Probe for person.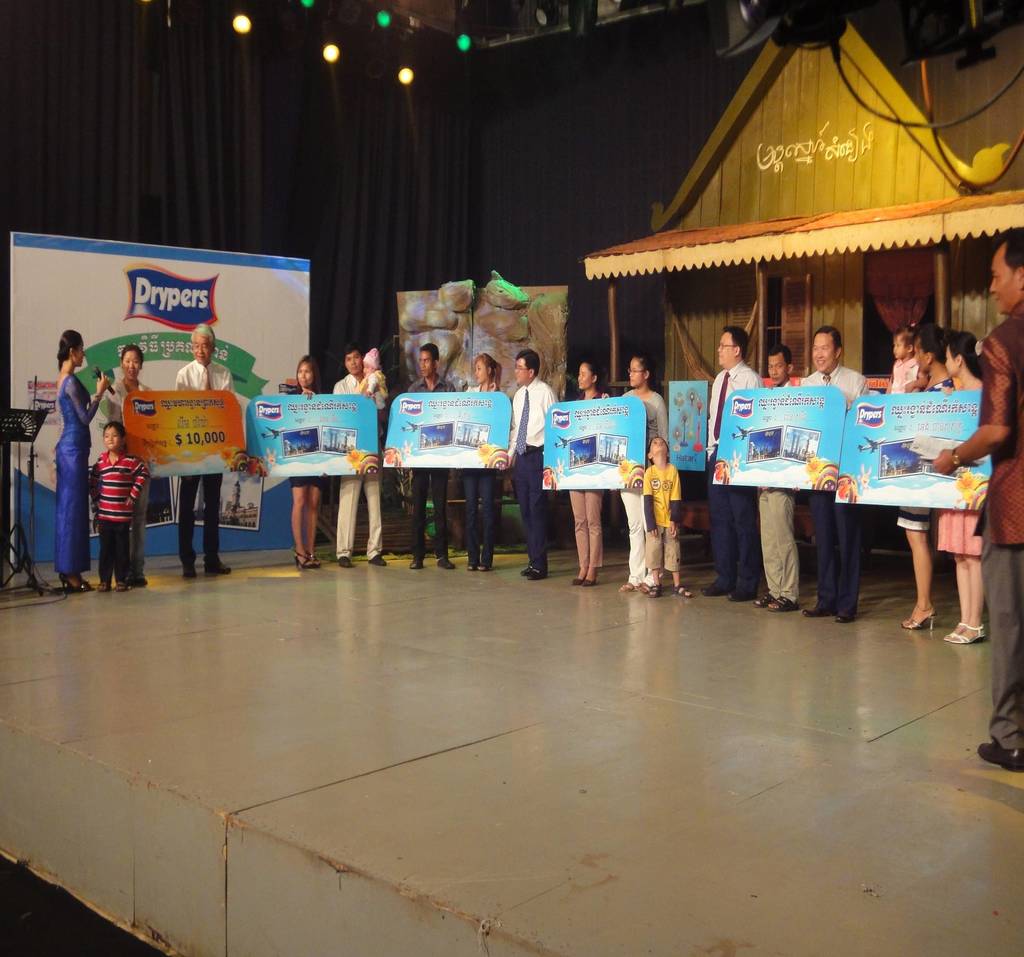
Probe result: (left=932, top=225, right=1023, bottom=782).
